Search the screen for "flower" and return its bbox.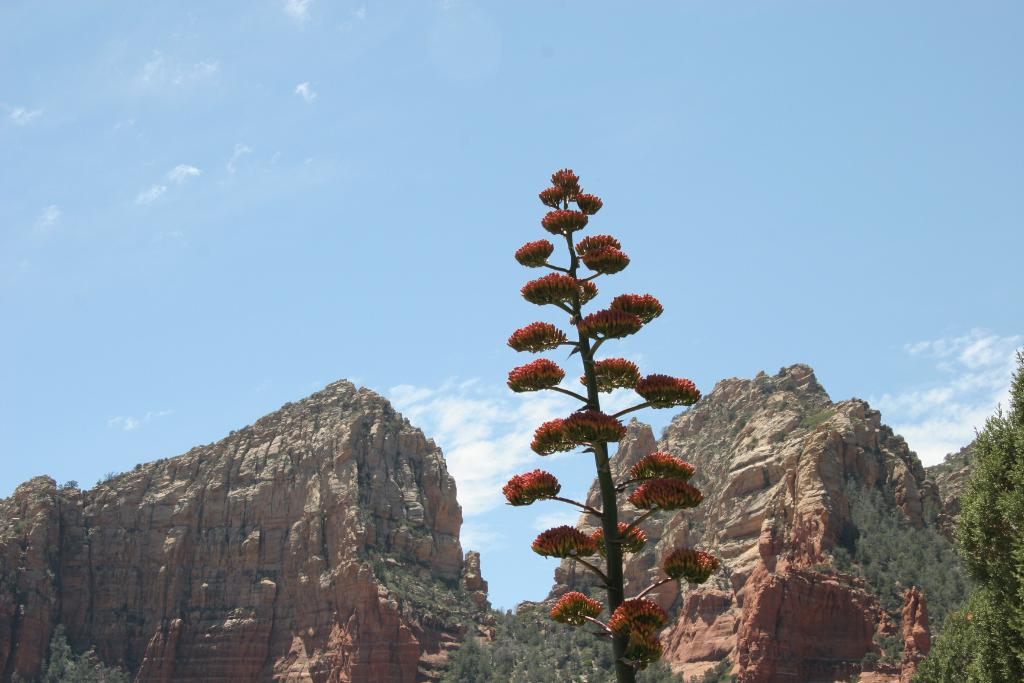
Found: [609,599,671,647].
